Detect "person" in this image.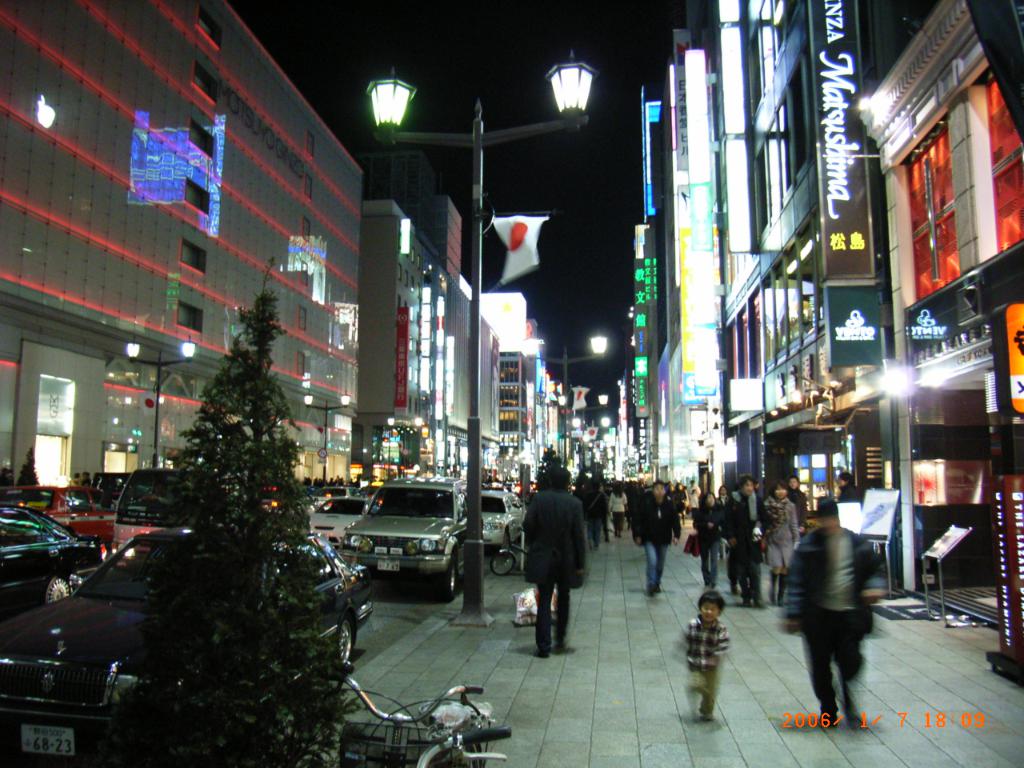
Detection: {"left": 518, "top": 462, "right": 589, "bottom": 658}.
